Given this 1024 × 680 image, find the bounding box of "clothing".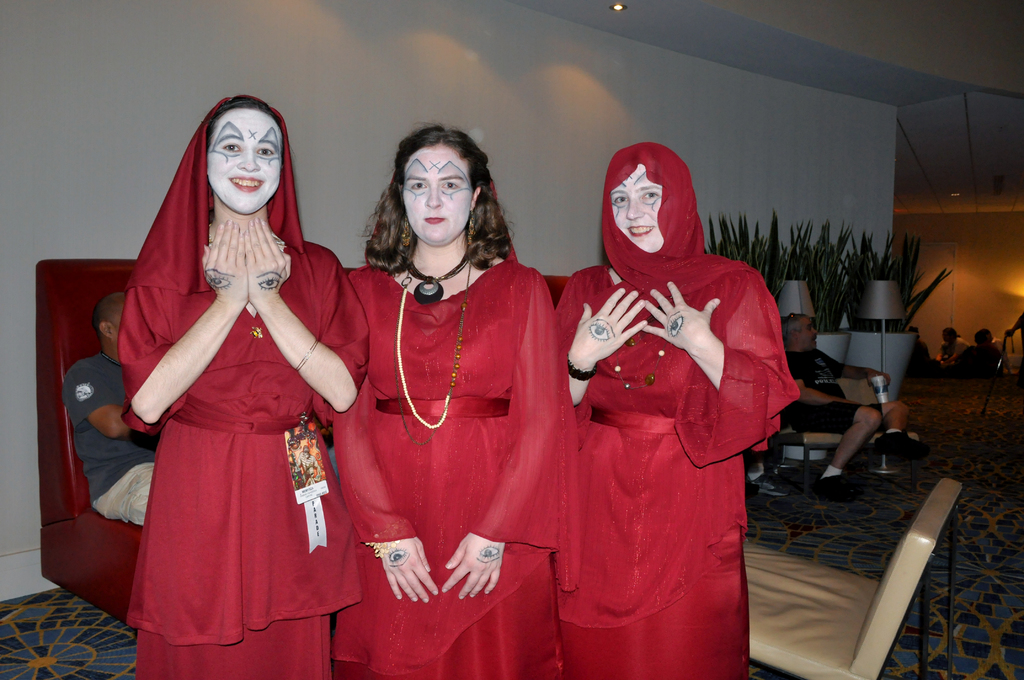
{"x1": 327, "y1": 252, "x2": 556, "y2": 679}.
